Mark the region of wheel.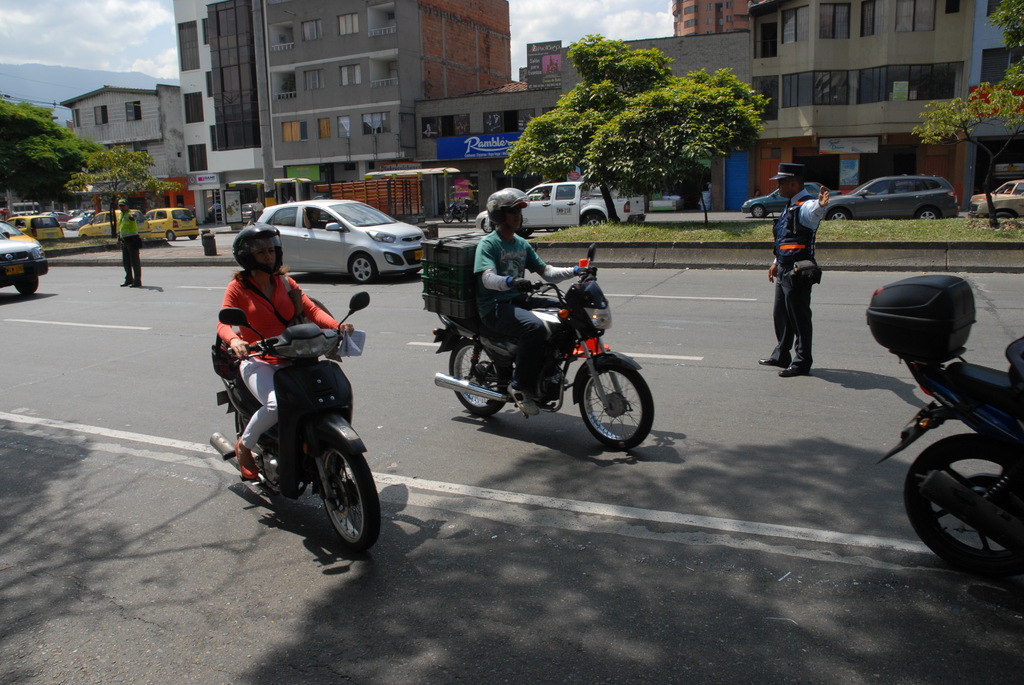
Region: (476, 215, 492, 236).
